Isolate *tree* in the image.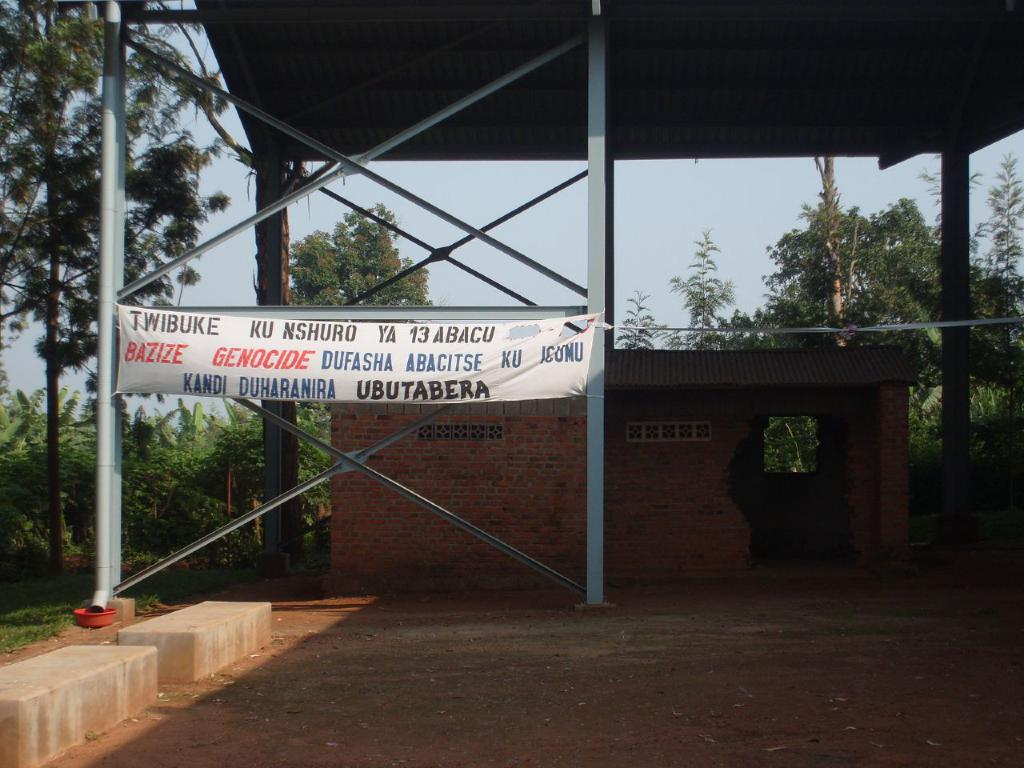
Isolated region: 973,146,1023,373.
